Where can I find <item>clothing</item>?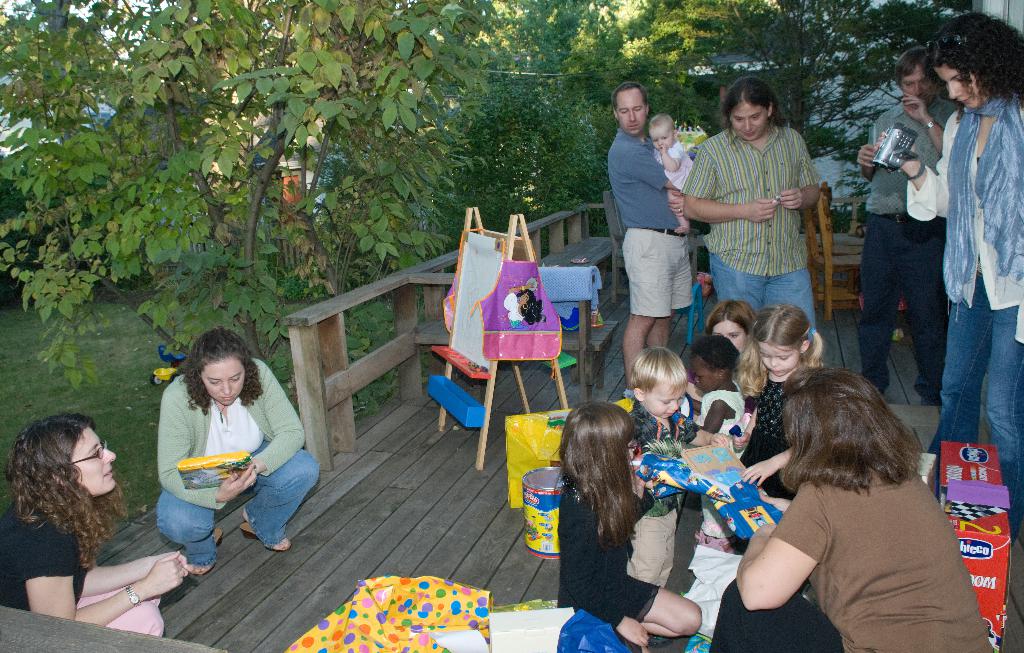
You can find it at locate(742, 372, 818, 509).
